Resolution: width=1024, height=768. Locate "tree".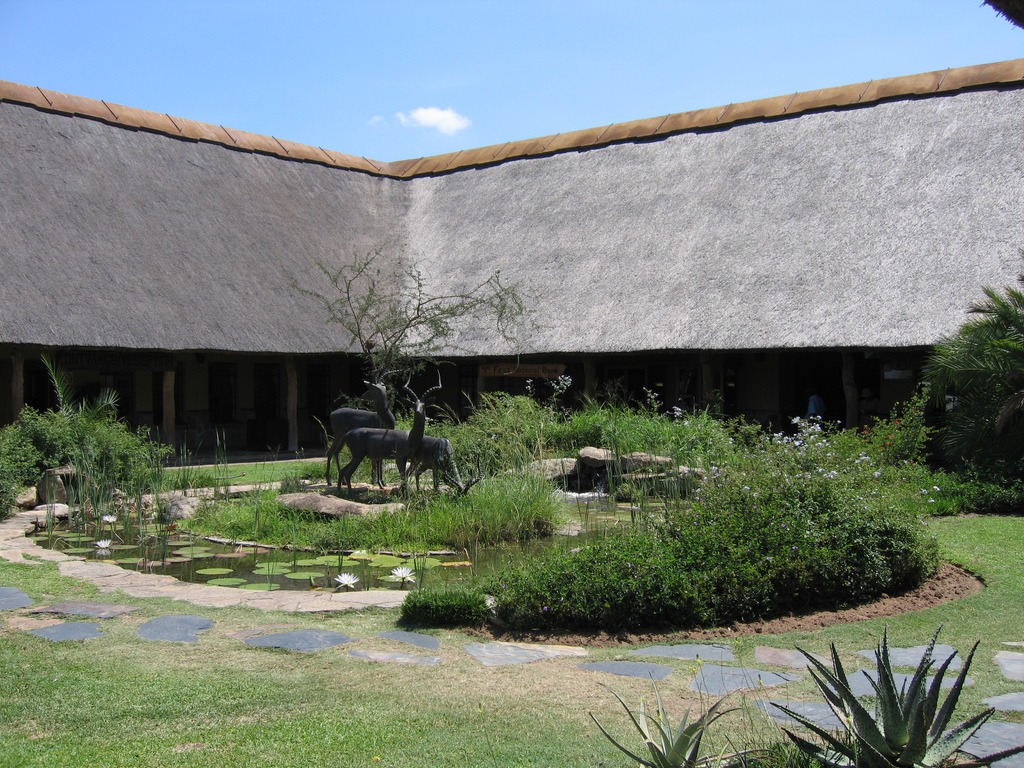
x1=488 y1=392 x2=749 y2=484.
